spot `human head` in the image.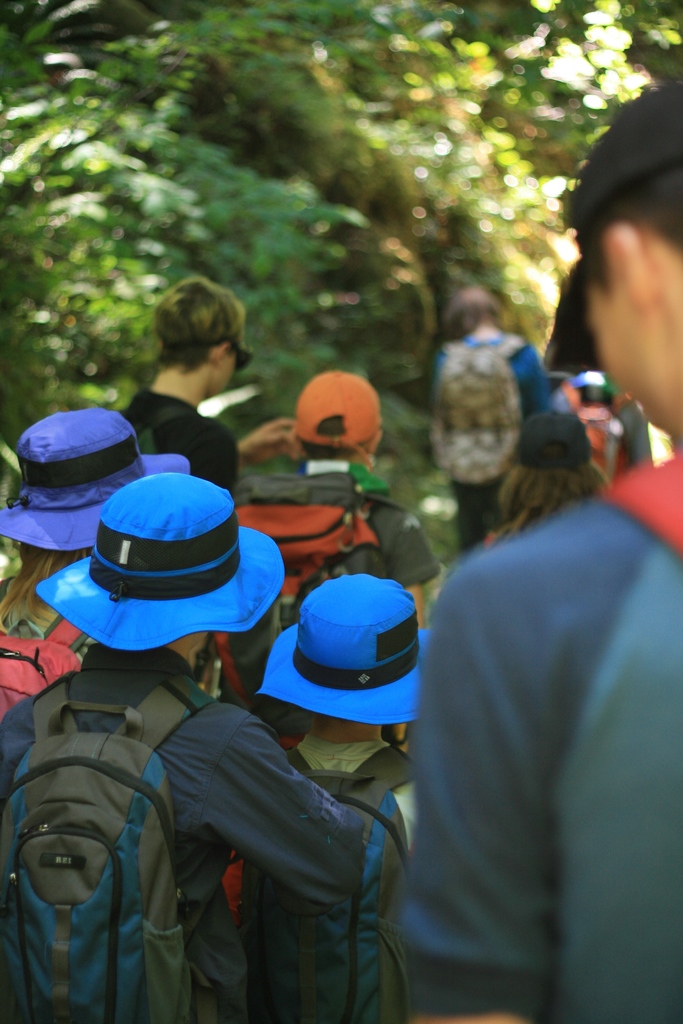
`human head` found at 567/380/613/413.
